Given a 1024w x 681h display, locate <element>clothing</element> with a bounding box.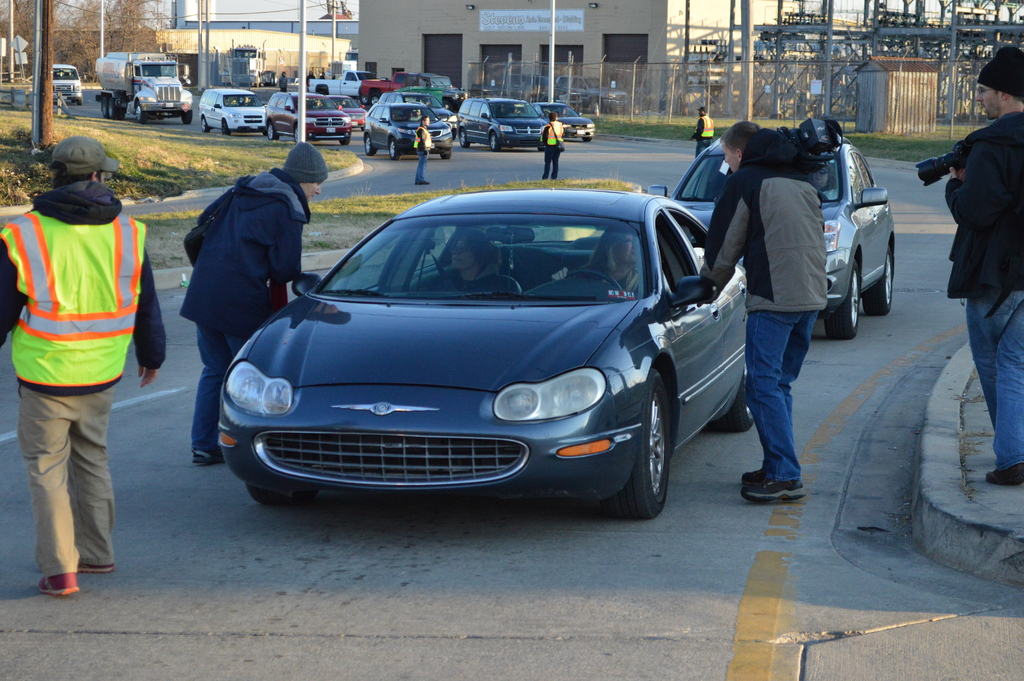
Located: <box>570,266,638,291</box>.
